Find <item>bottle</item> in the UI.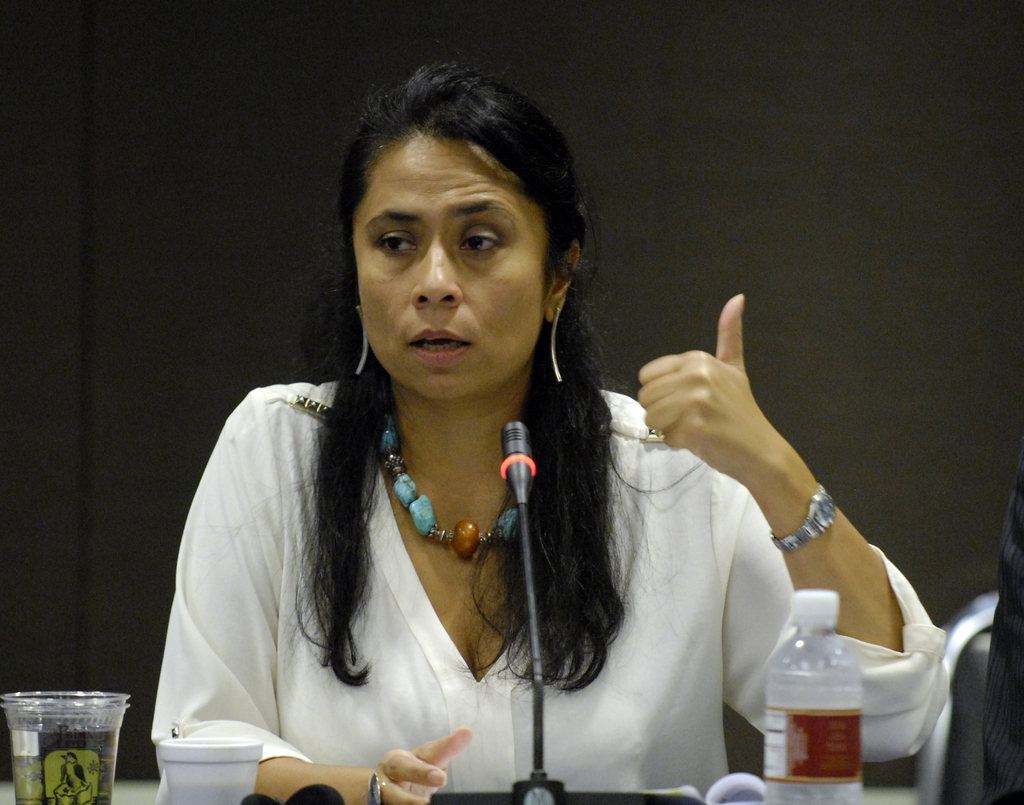
UI element at {"left": 755, "top": 590, "right": 900, "bottom": 804}.
